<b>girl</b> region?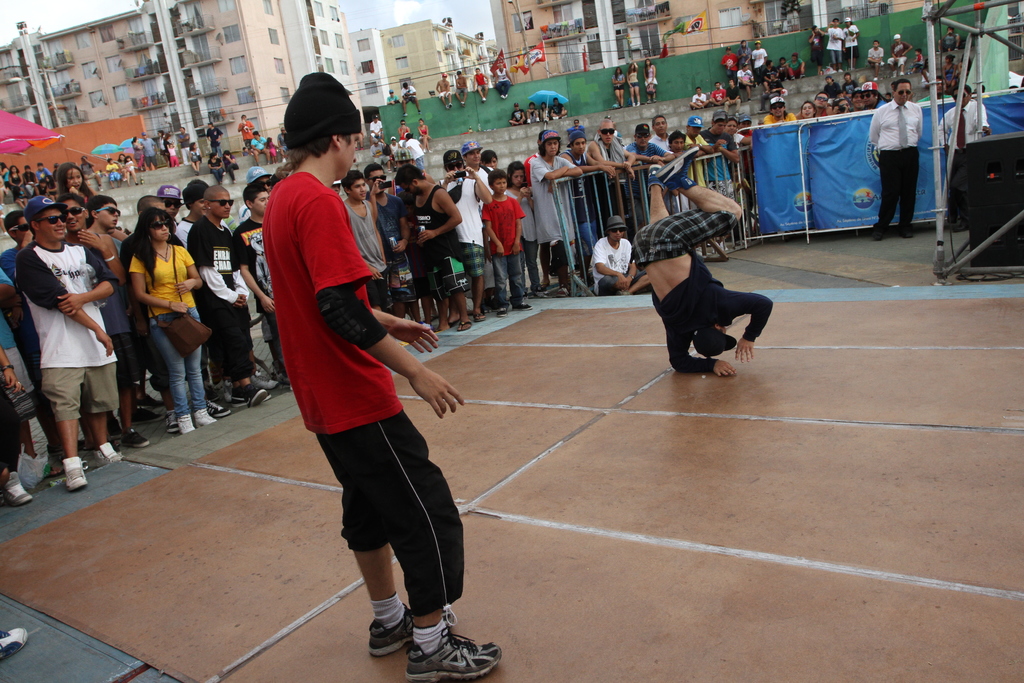
locate(168, 144, 181, 169)
